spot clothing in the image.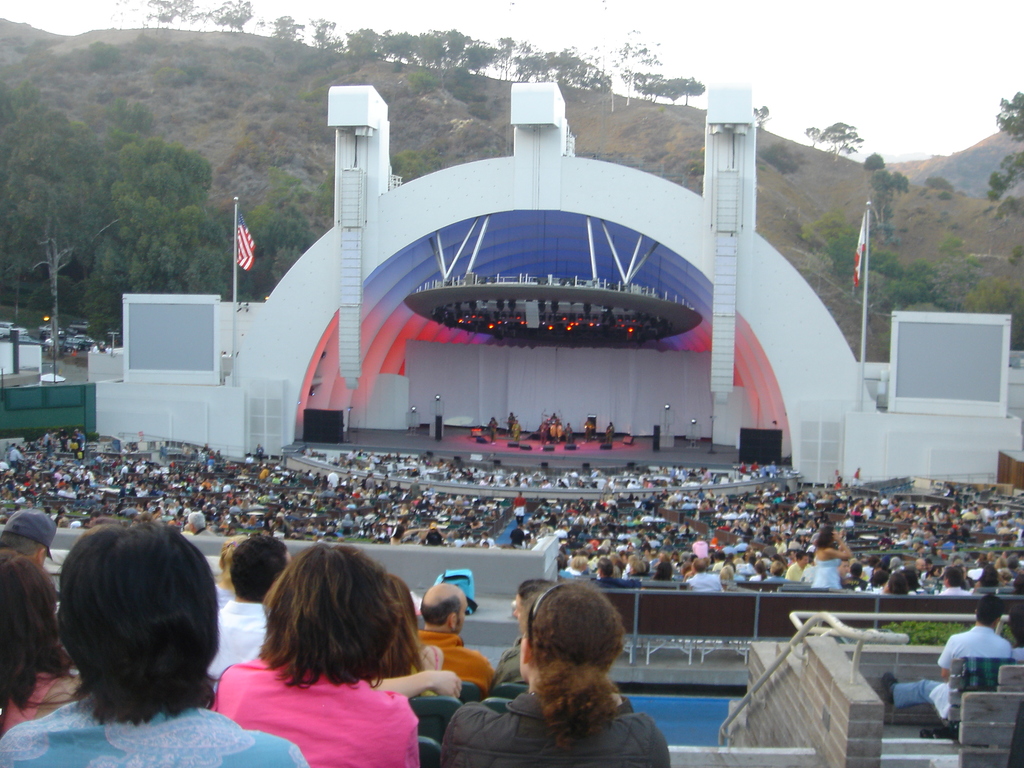
clothing found at box=[1014, 648, 1023, 663].
